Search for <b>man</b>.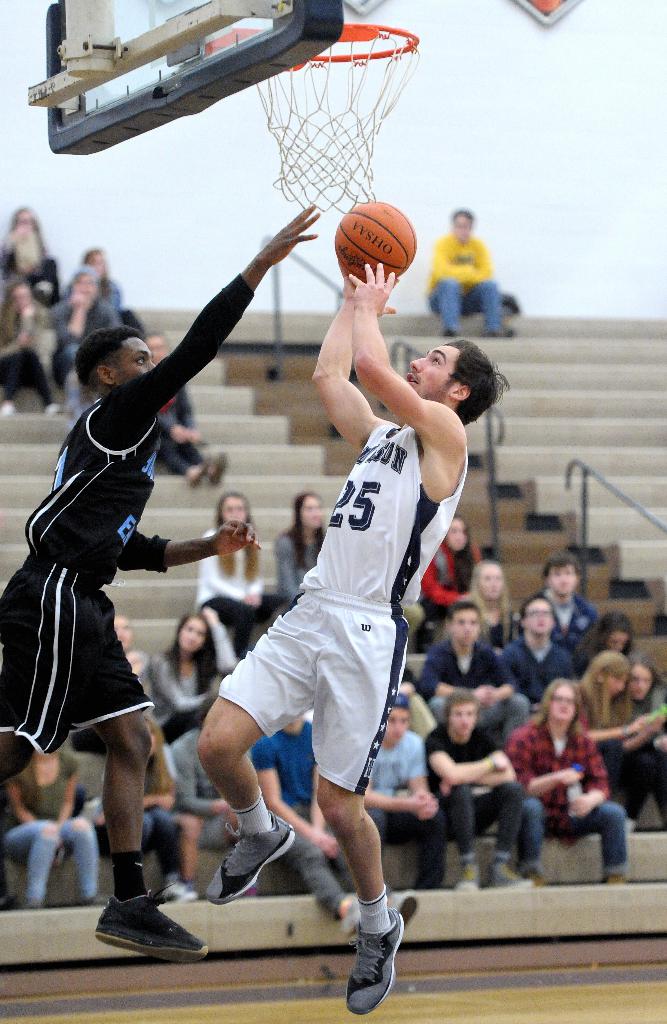
Found at crop(177, 256, 470, 1005).
